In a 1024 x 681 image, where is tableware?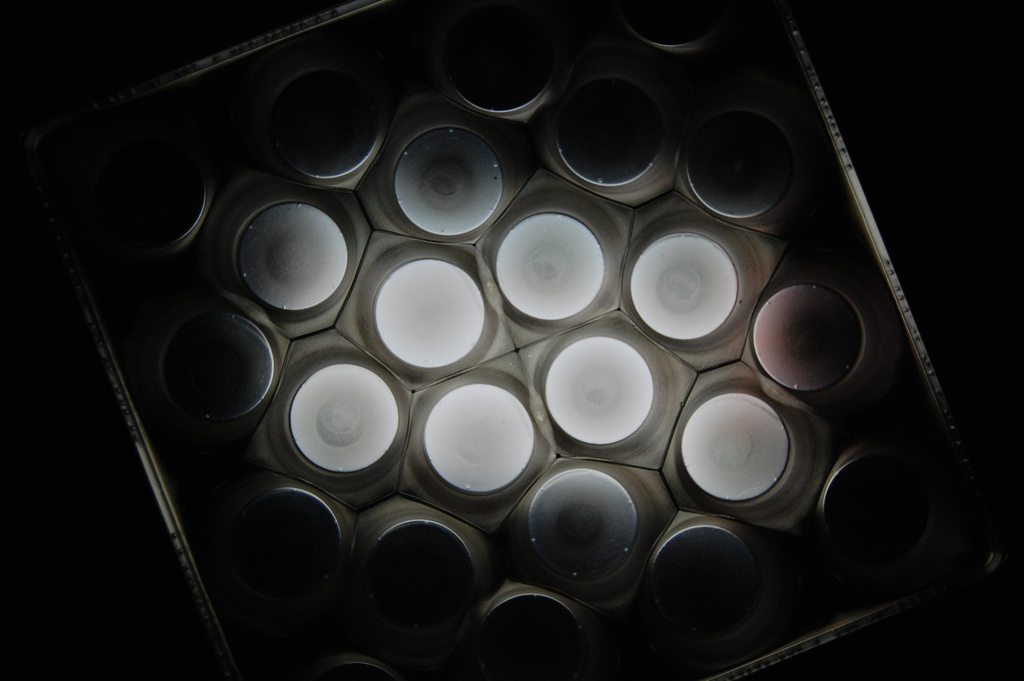
select_region(636, 234, 750, 346).
